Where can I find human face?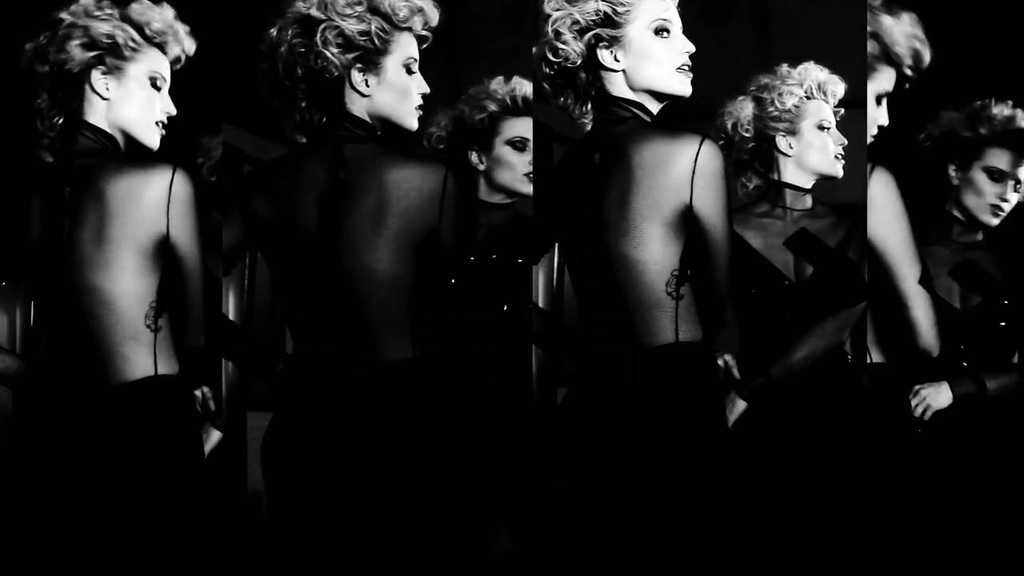
You can find it at box(486, 113, 534, 192).
